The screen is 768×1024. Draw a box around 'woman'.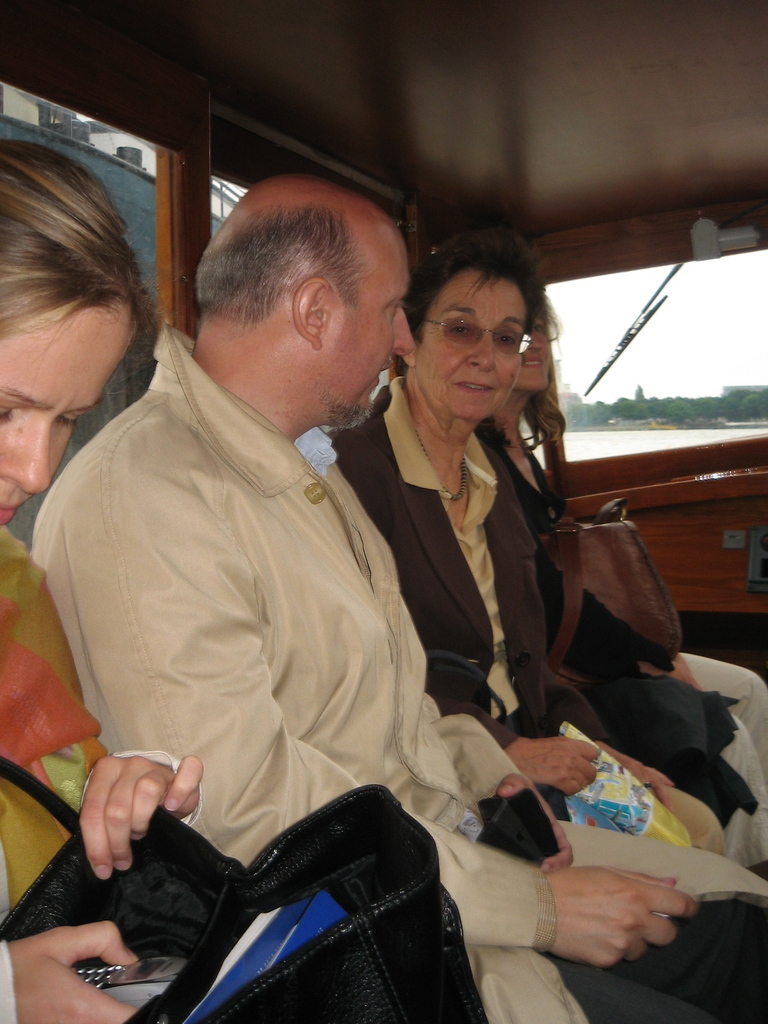
BBox(326, 225, 728, 860).
